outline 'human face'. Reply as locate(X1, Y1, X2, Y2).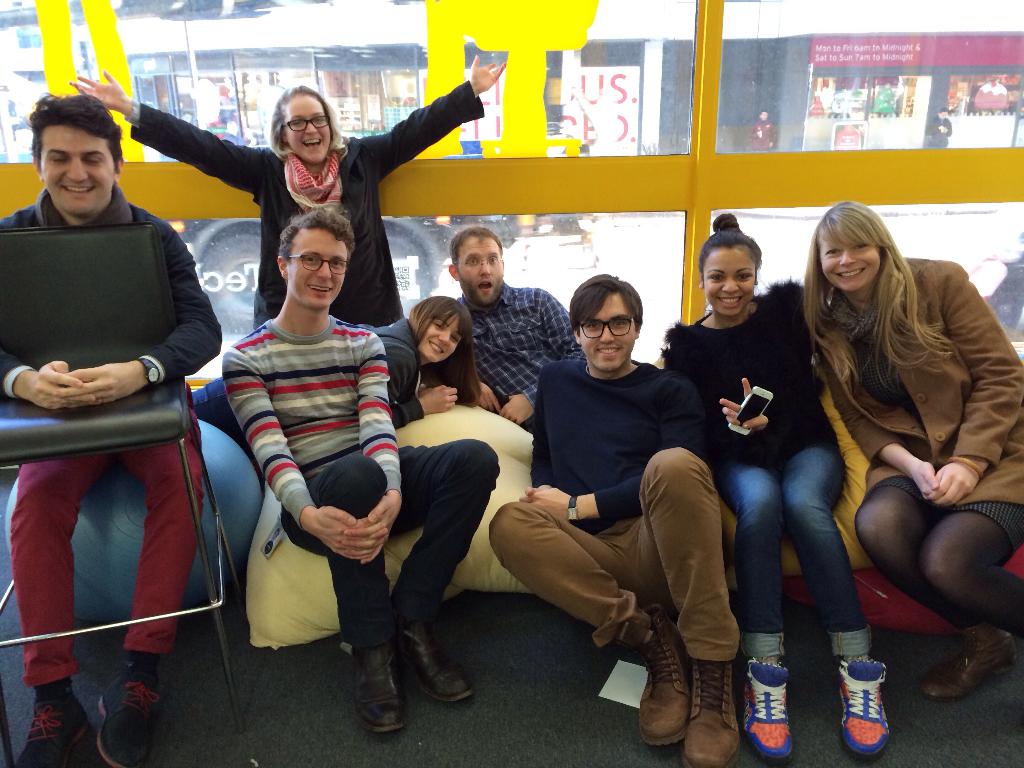
locate(582, 294, 636, 373).
